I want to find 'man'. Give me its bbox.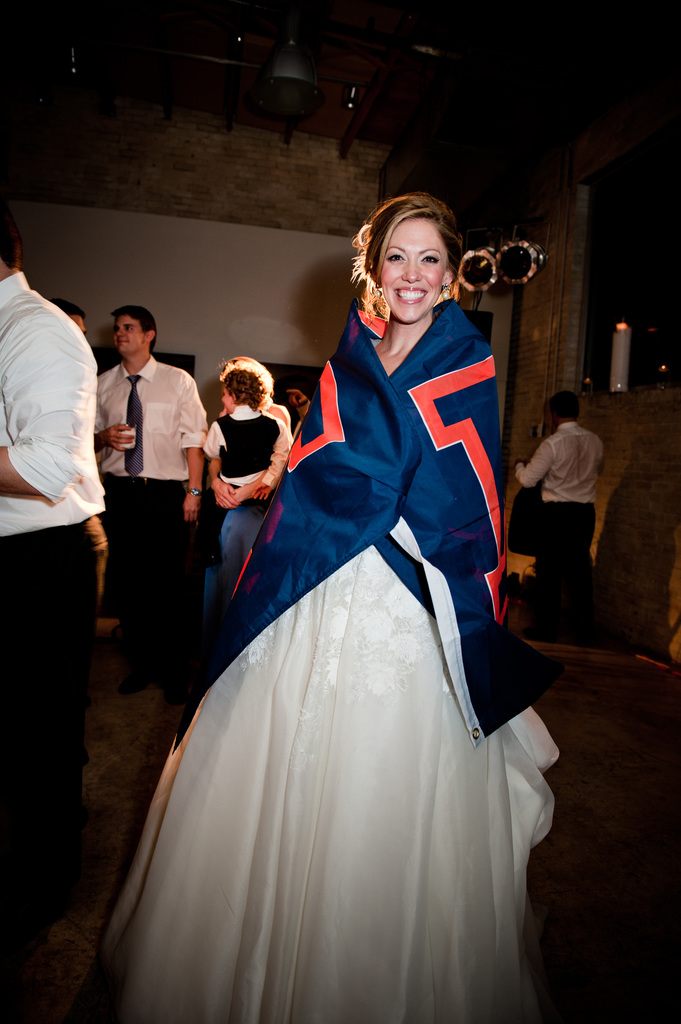
x1=506, y1=392, x2=605, y2=654.
